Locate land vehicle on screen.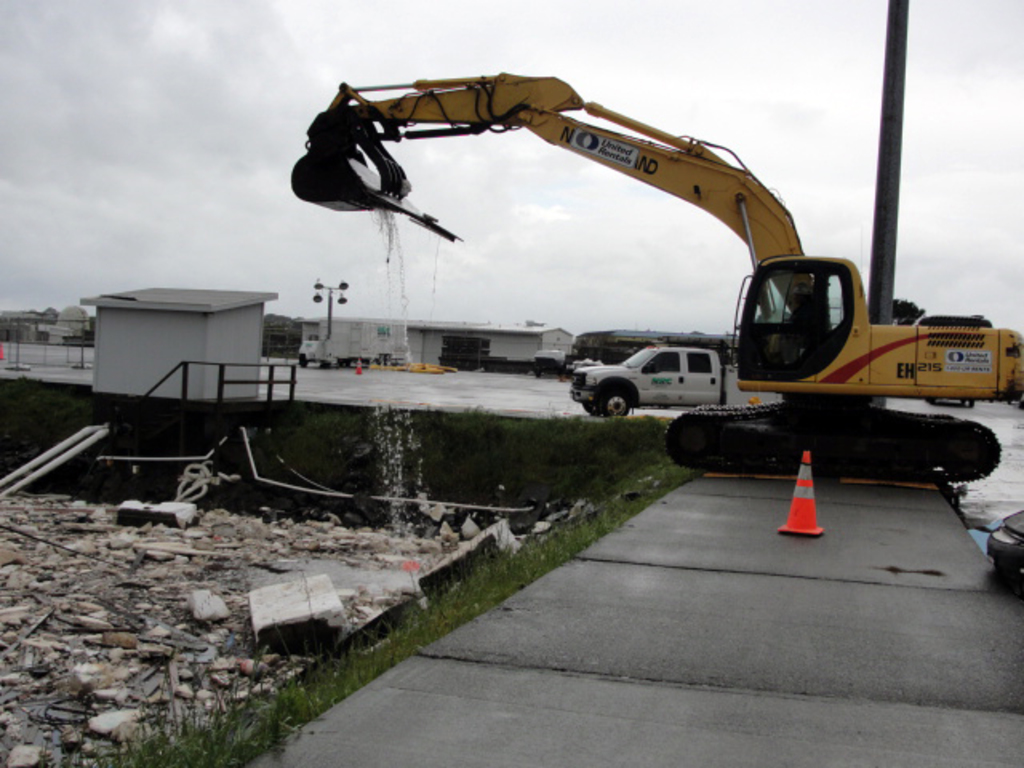
On screen at region(542, 352, 563, 371).
